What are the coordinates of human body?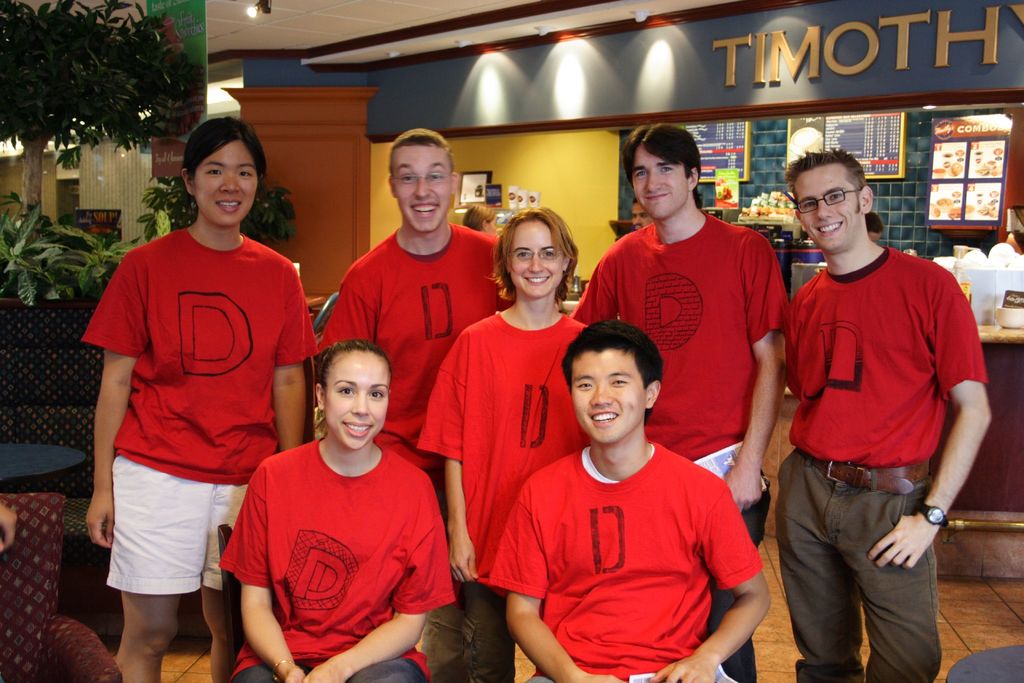
[left=422, top=302, right=590, bottom=682].
